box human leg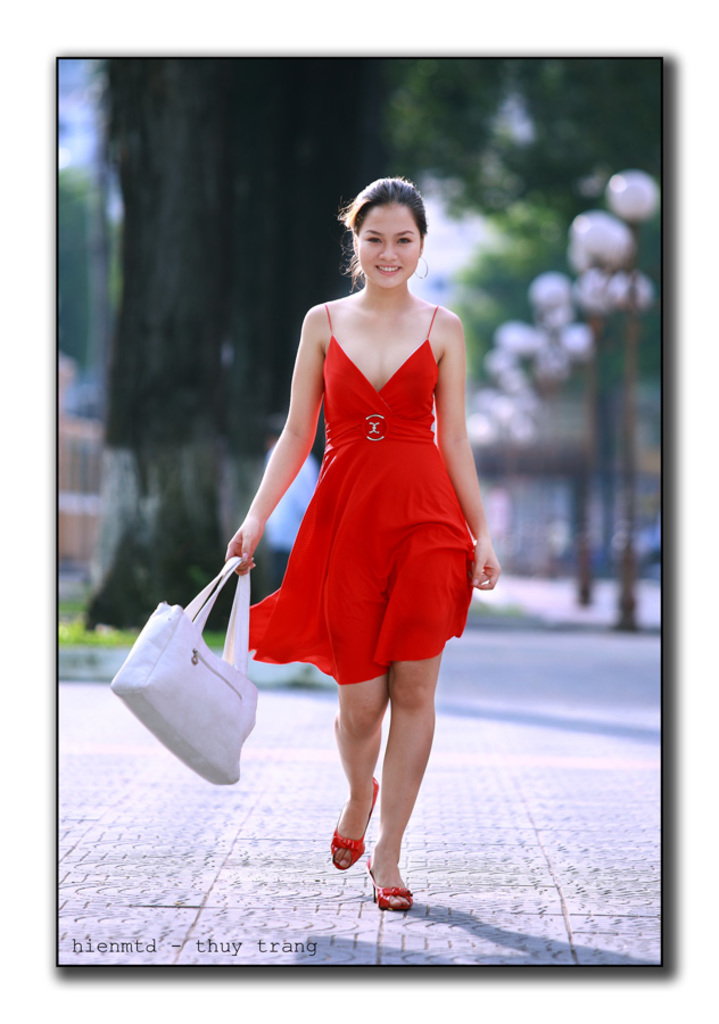
Rect(320, 490, 395, 873)
